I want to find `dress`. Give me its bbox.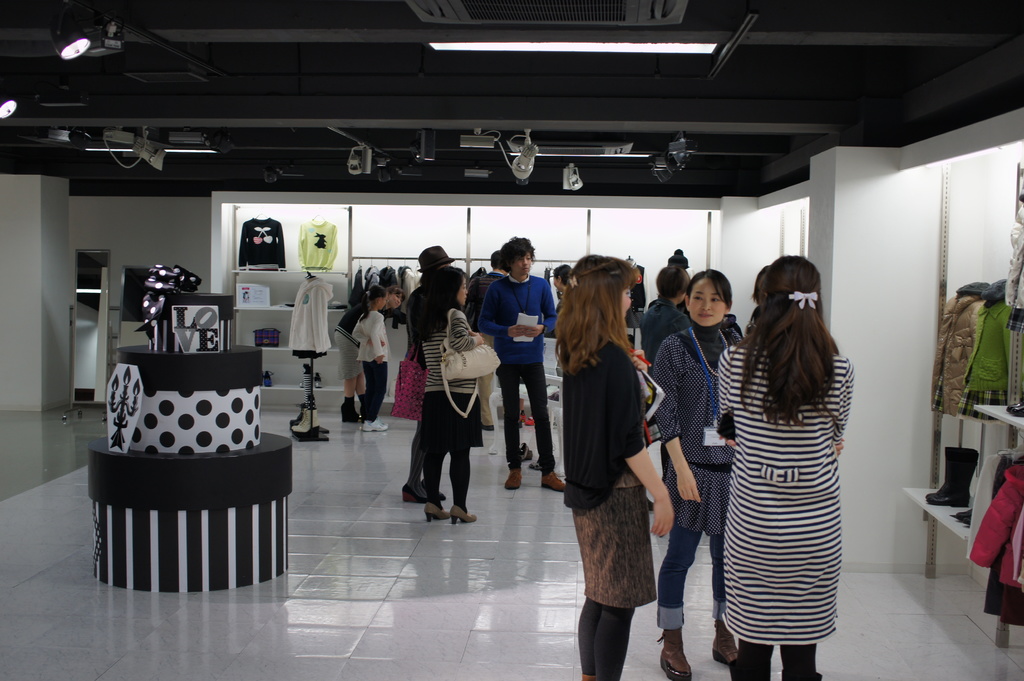
<region>568, 337, 660, 607</region>.
